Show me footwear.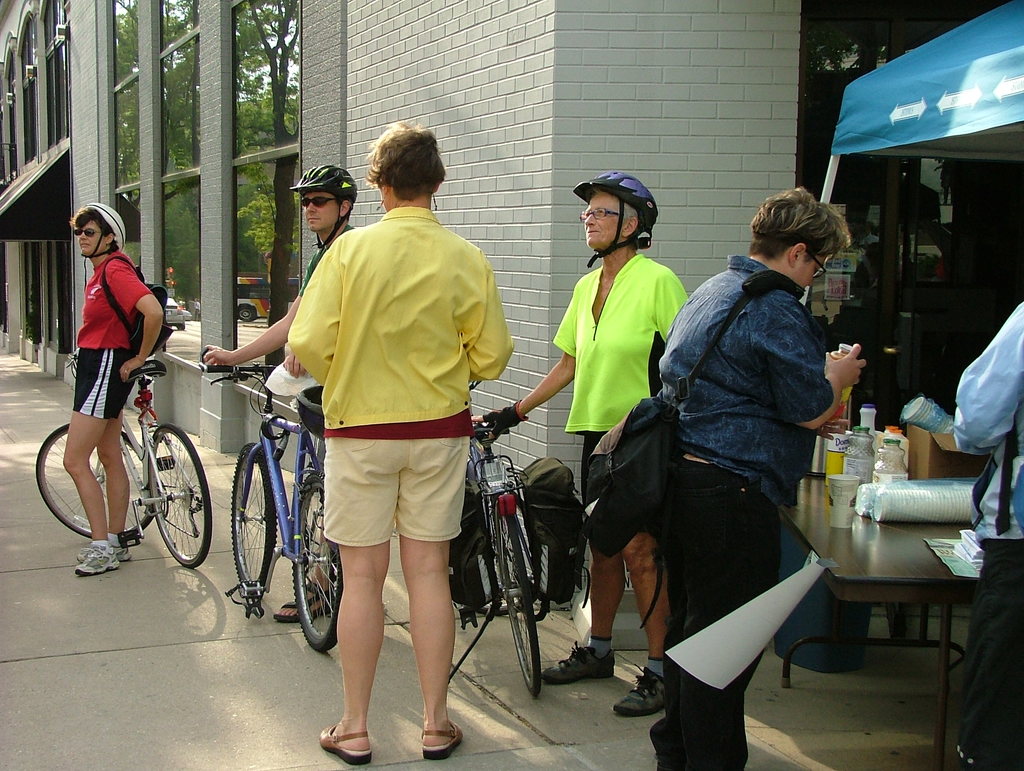
footwear is here: bbox(542, 639, 620, 676).
